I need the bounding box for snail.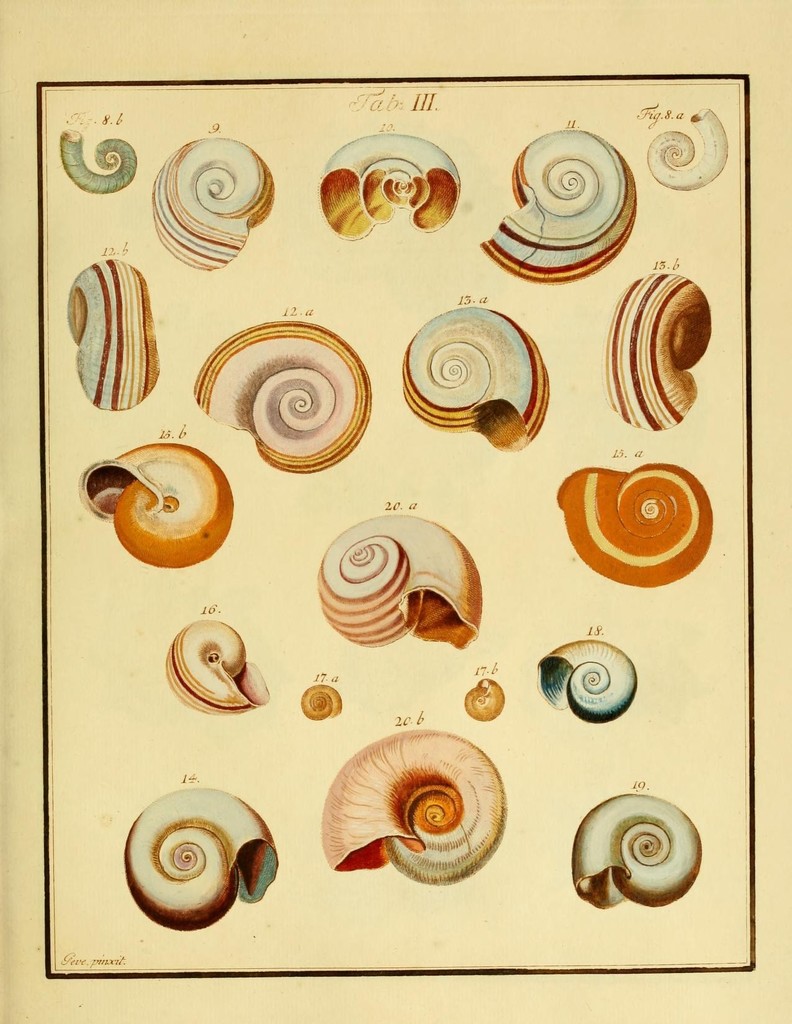
Here it is: locate(533, 632, 640, 723).
